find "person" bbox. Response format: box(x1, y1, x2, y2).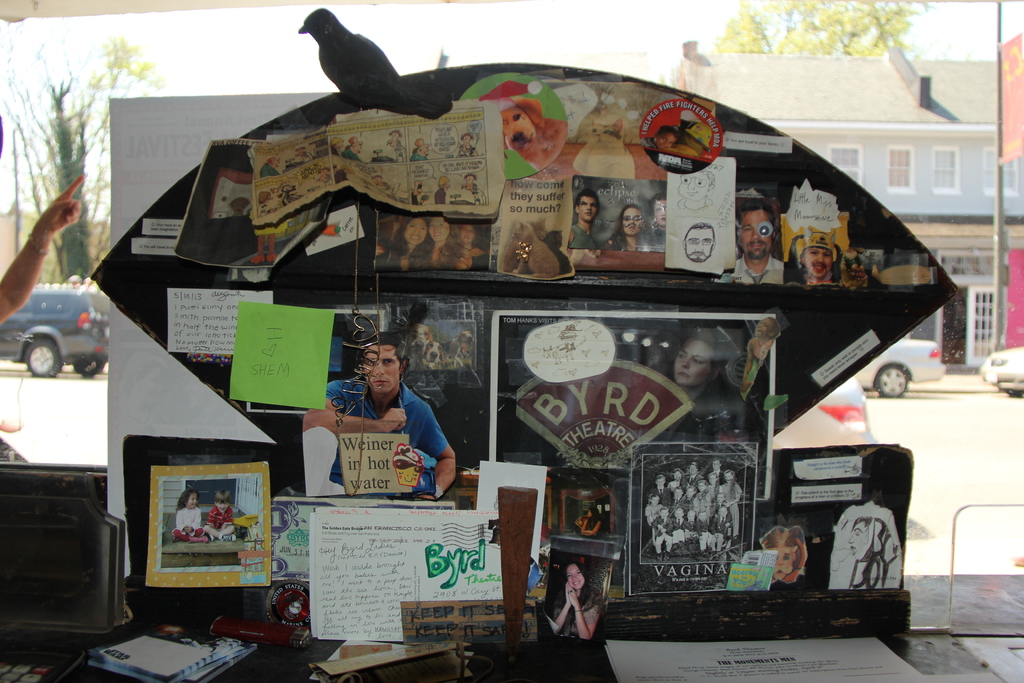
box(374, 214, 429, 269).
